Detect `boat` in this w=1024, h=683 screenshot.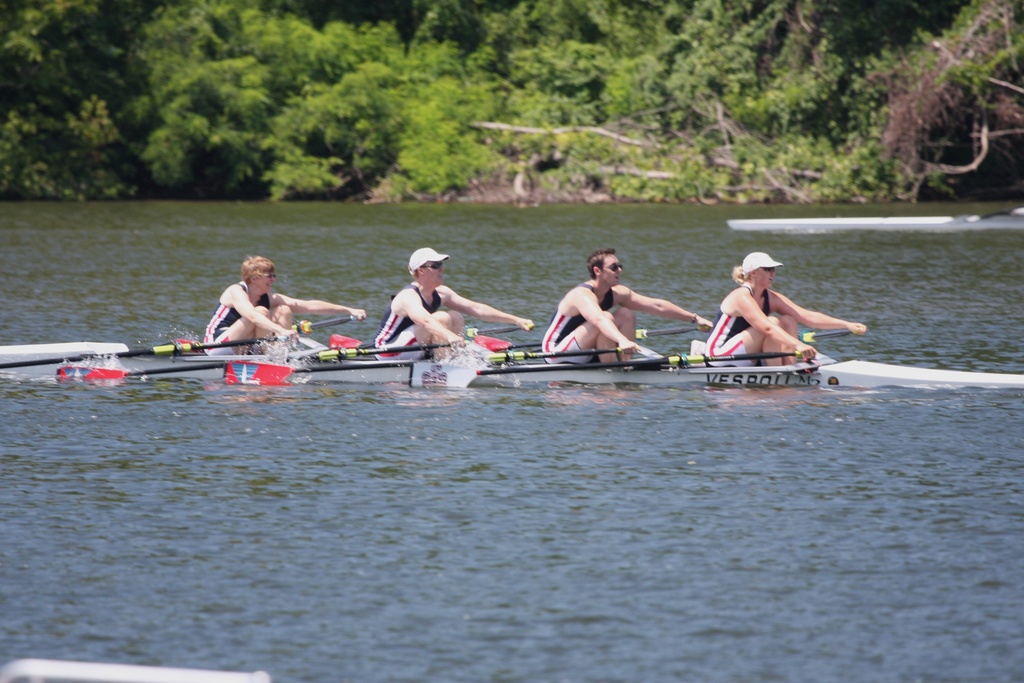
Detection: bbox=(0, 302, 1019, 386).
